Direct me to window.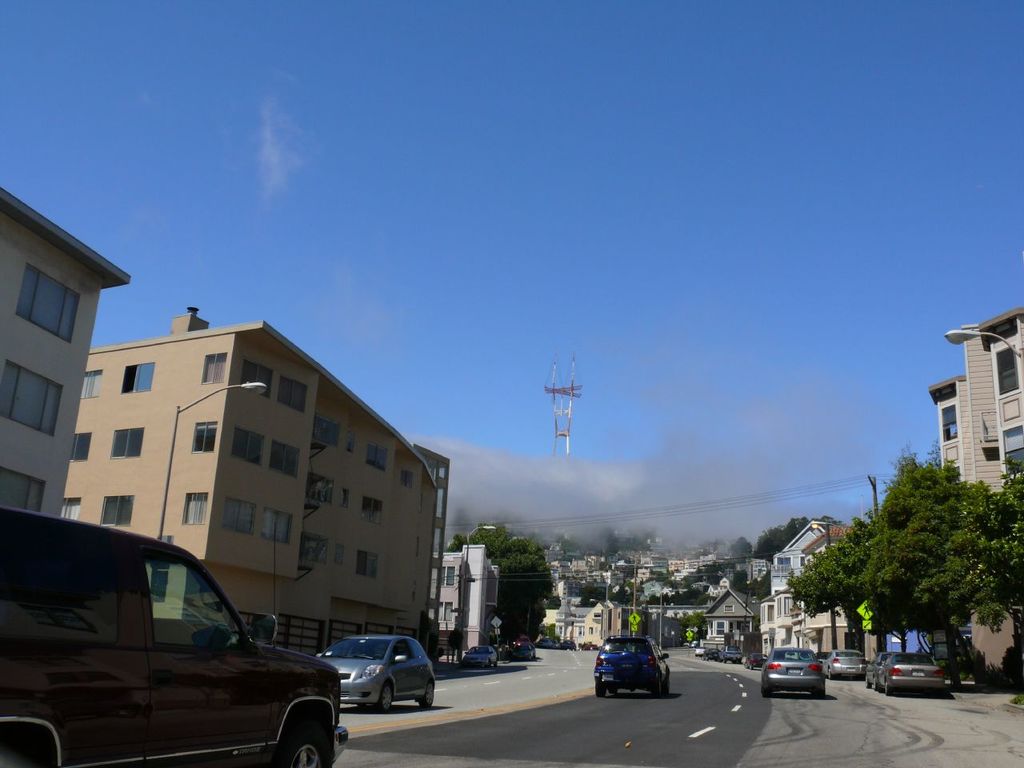
Direction: <box>991,353,1022,397</box>.
